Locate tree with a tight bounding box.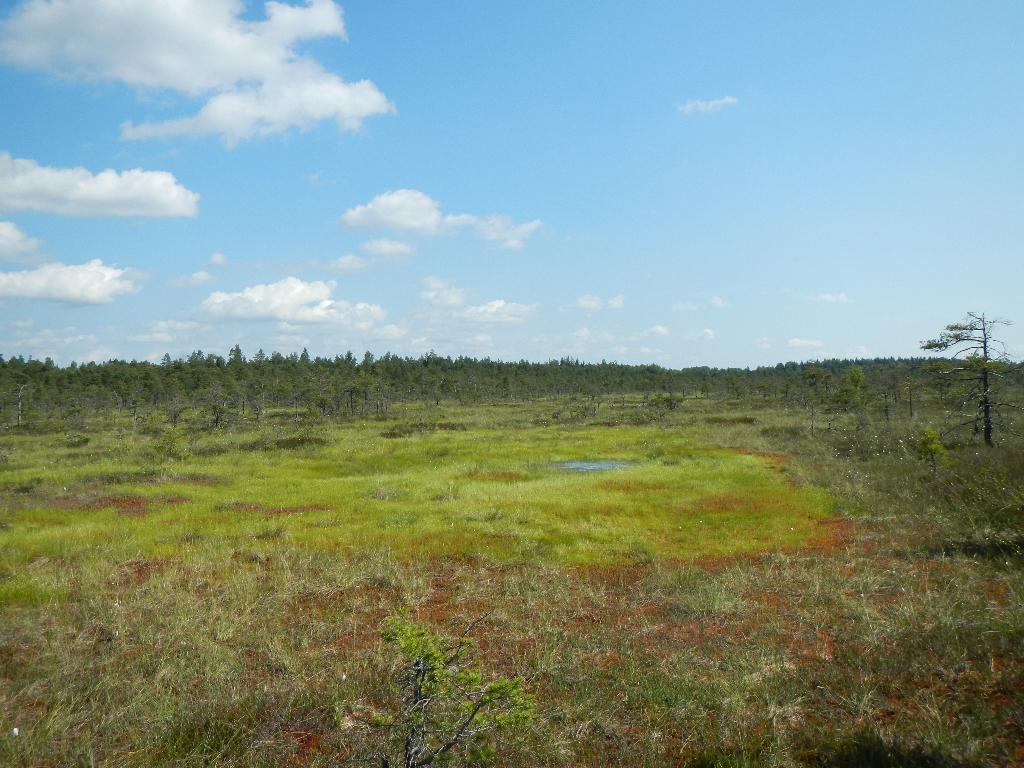
[left=275, top=379, right=308, bottom=420].
